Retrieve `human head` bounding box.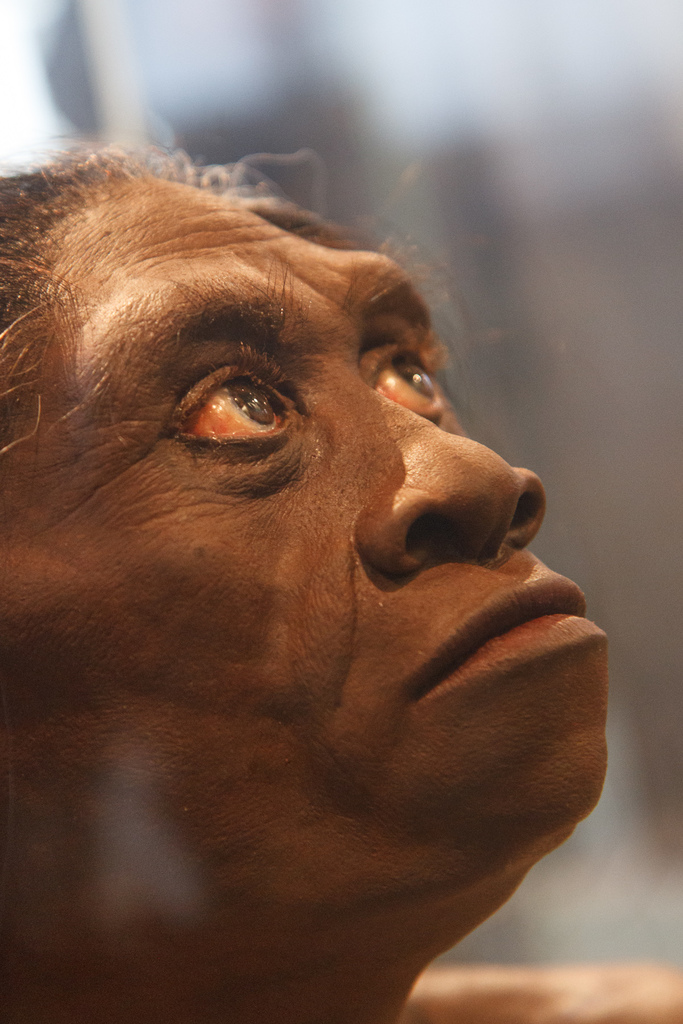
Bounding box: rect(16, 207, 581, 983).
